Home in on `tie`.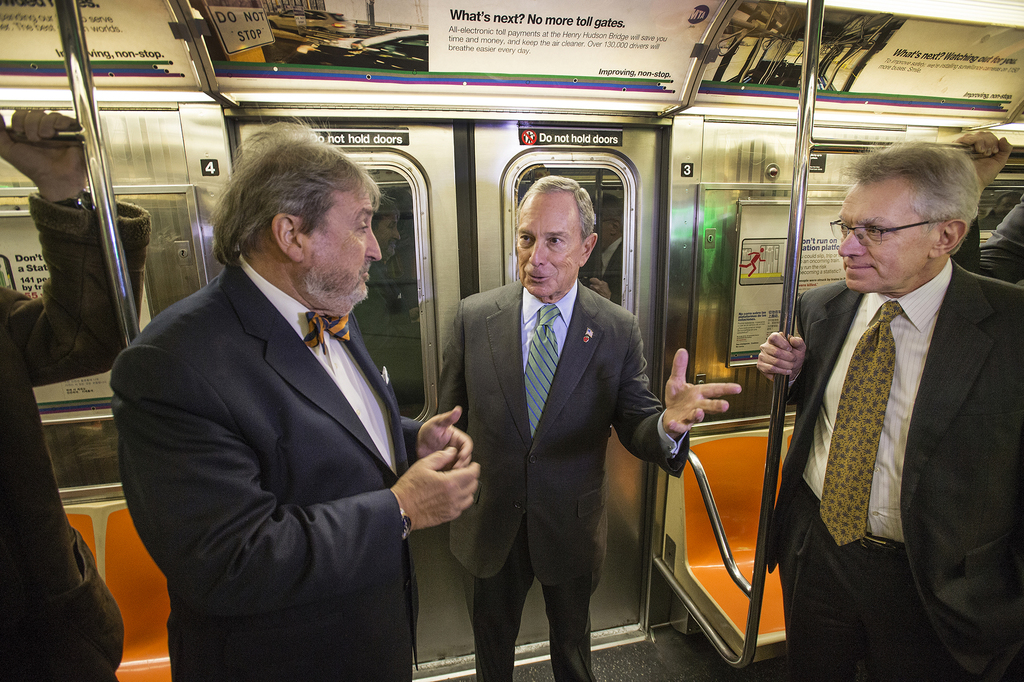
Homed in at (818, 299, 898, 546).
